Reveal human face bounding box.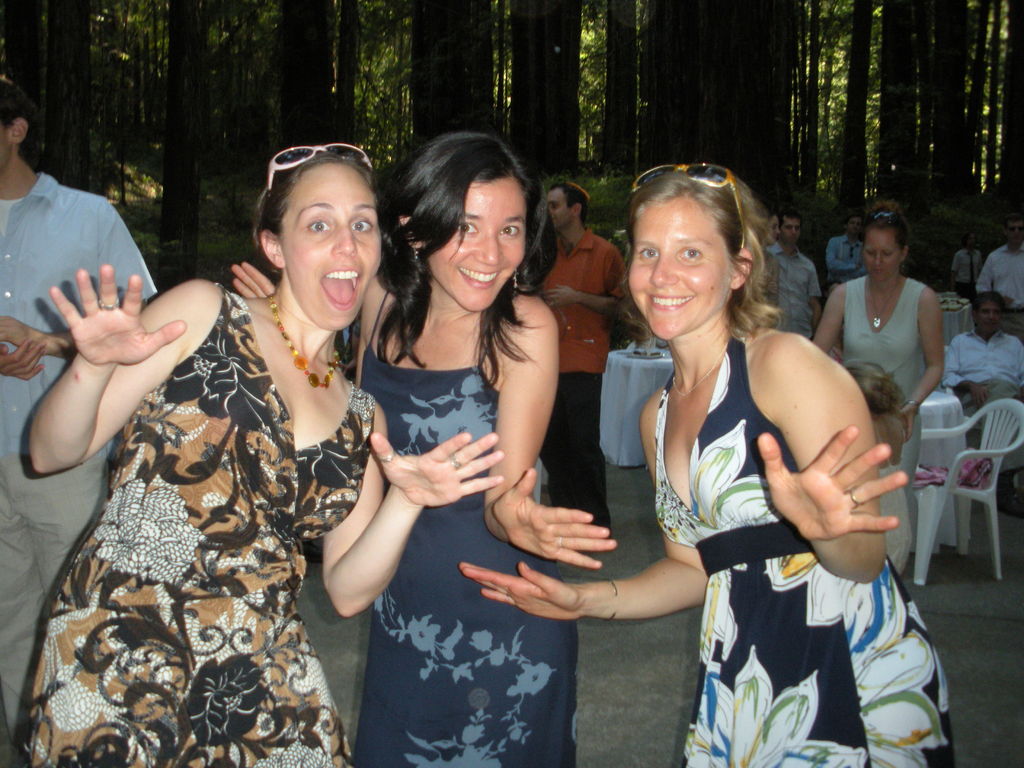
Revealed: {"x1": 425, "y1": 177, "x2": 527, "y2": 314}.
